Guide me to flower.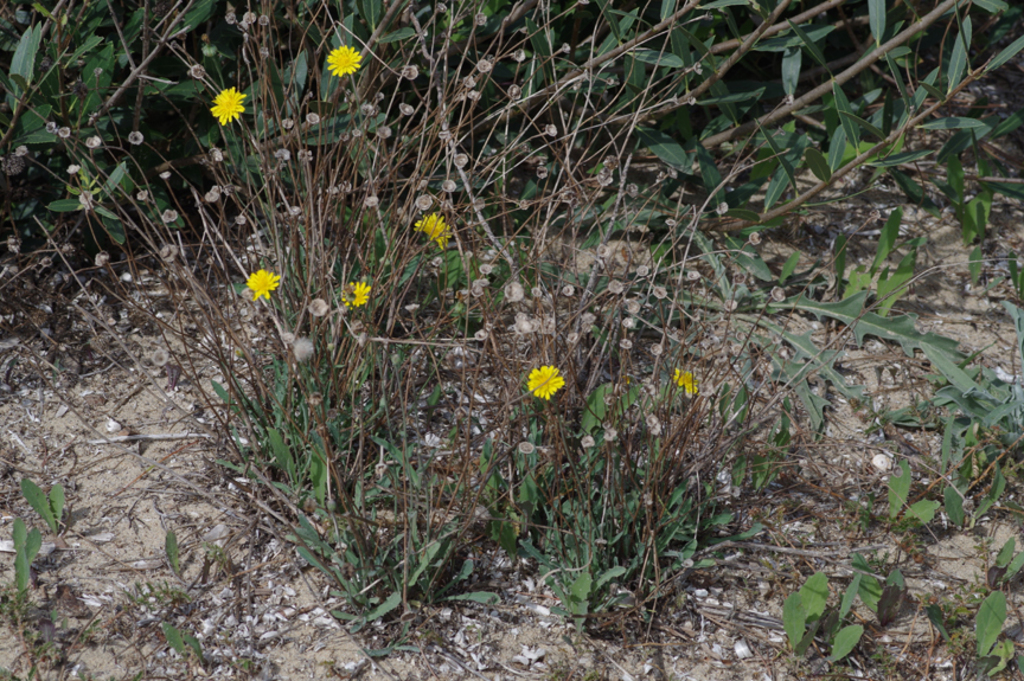
Guidance: <region>532, 365, 567, 397</region>.
